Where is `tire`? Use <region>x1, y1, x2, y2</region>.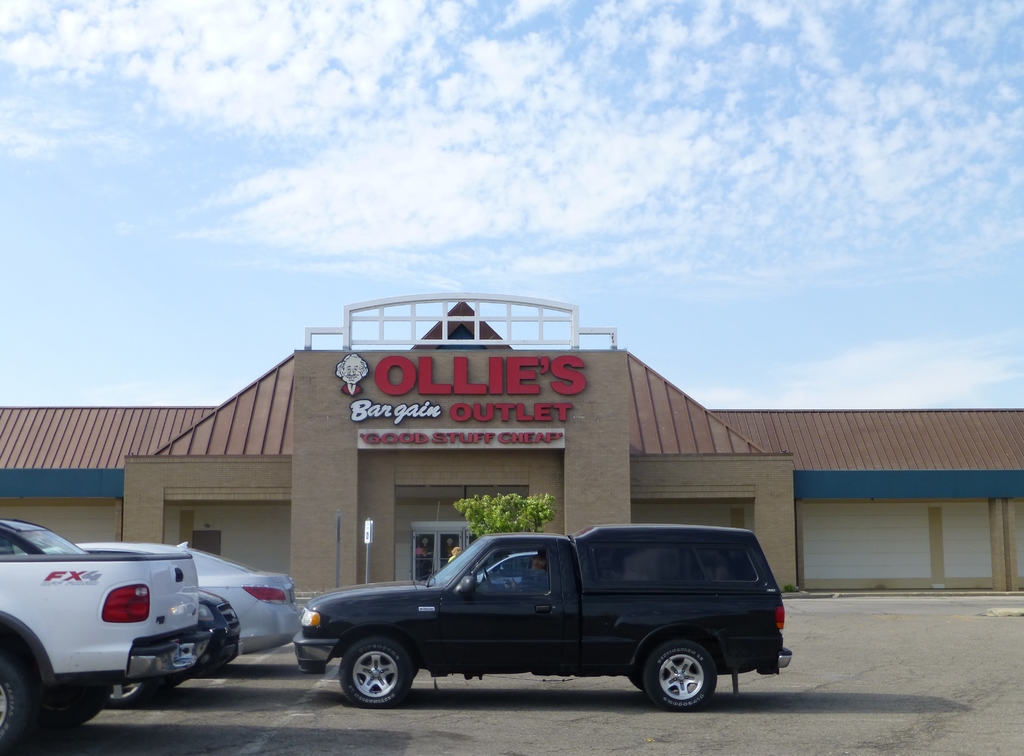
<region>0, 661, 39, 746</region>.
